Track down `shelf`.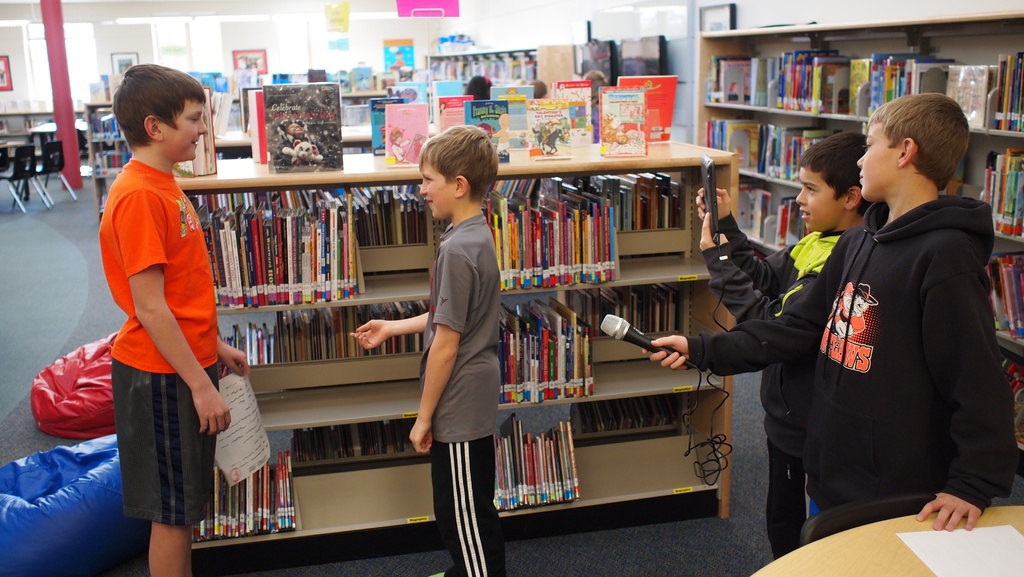
Tracked to 86/105/129/141.
